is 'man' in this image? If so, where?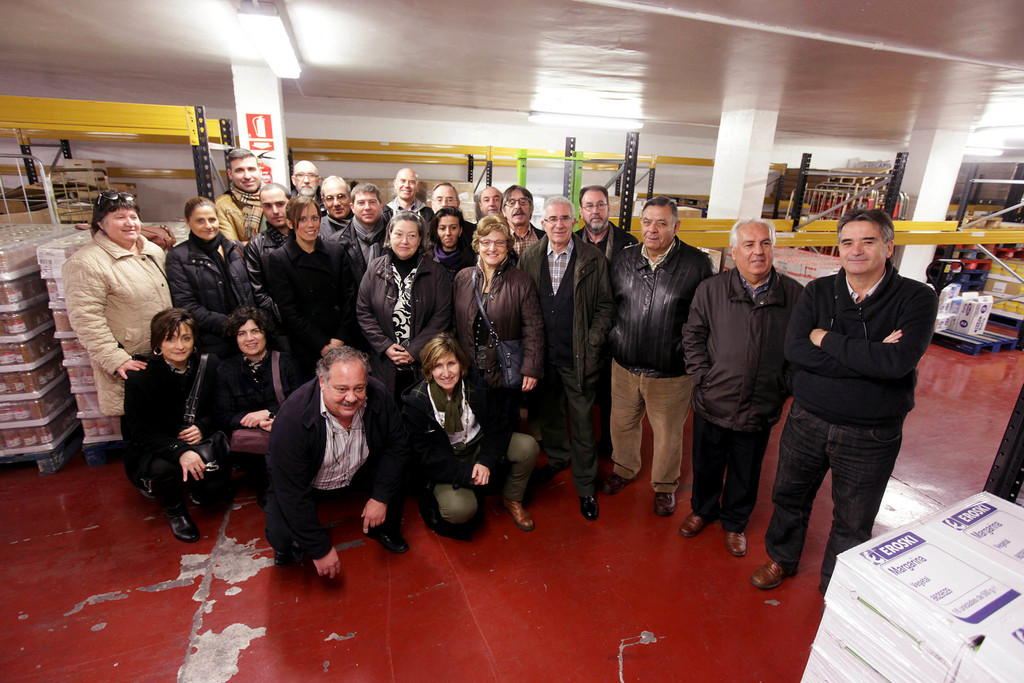
Yes, at 513,192,614,523.
